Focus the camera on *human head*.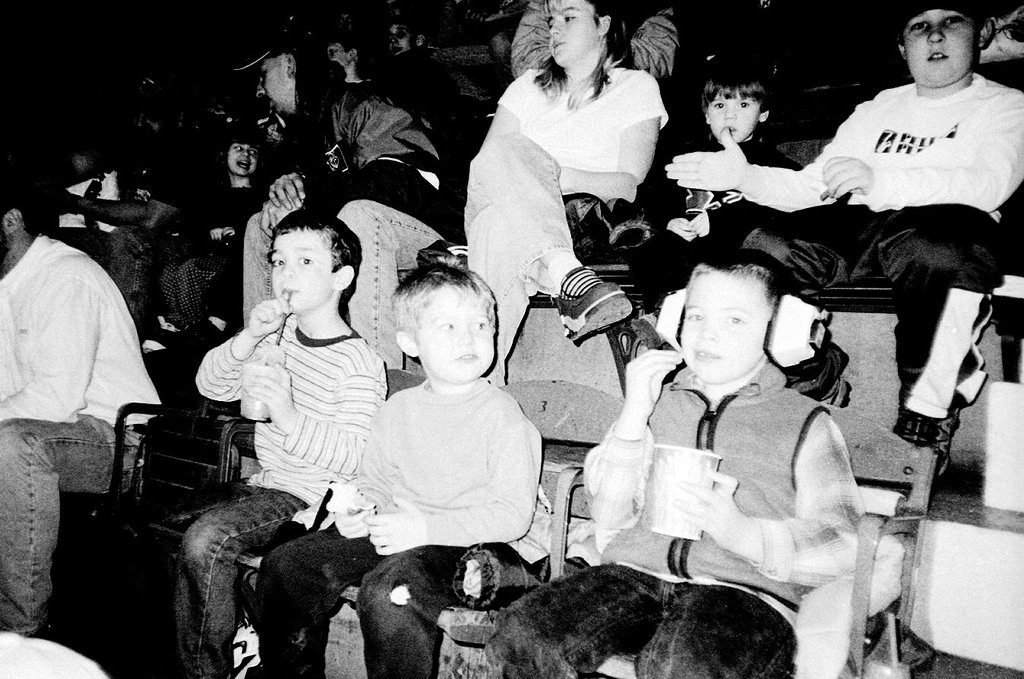
Focus region: [left=545, top=0, right=627, bottom=65].
